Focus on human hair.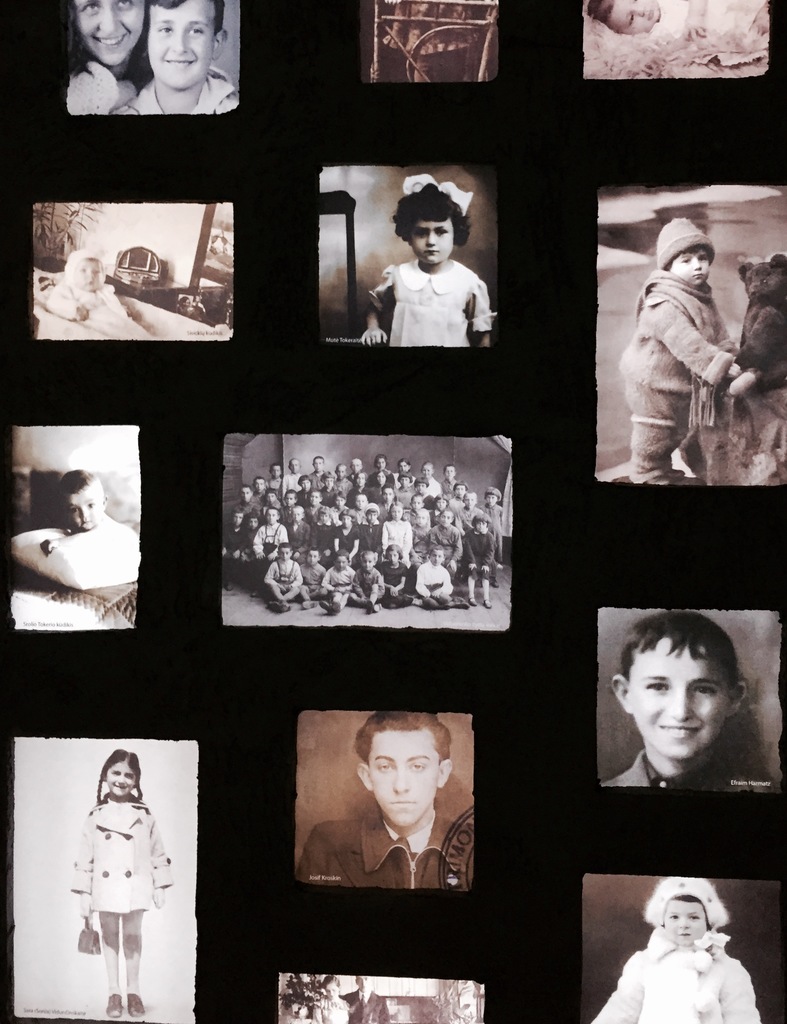
Focused at box=[587, 0, 617, 25].
